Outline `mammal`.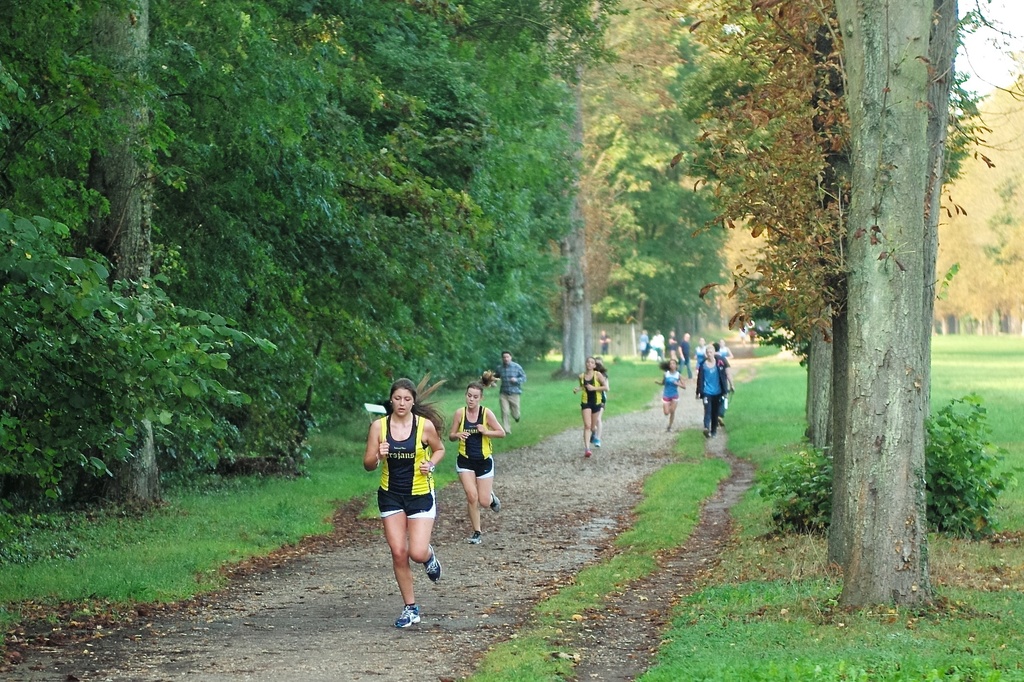
Outline: <region>637, 329, 649, 361</region>.
